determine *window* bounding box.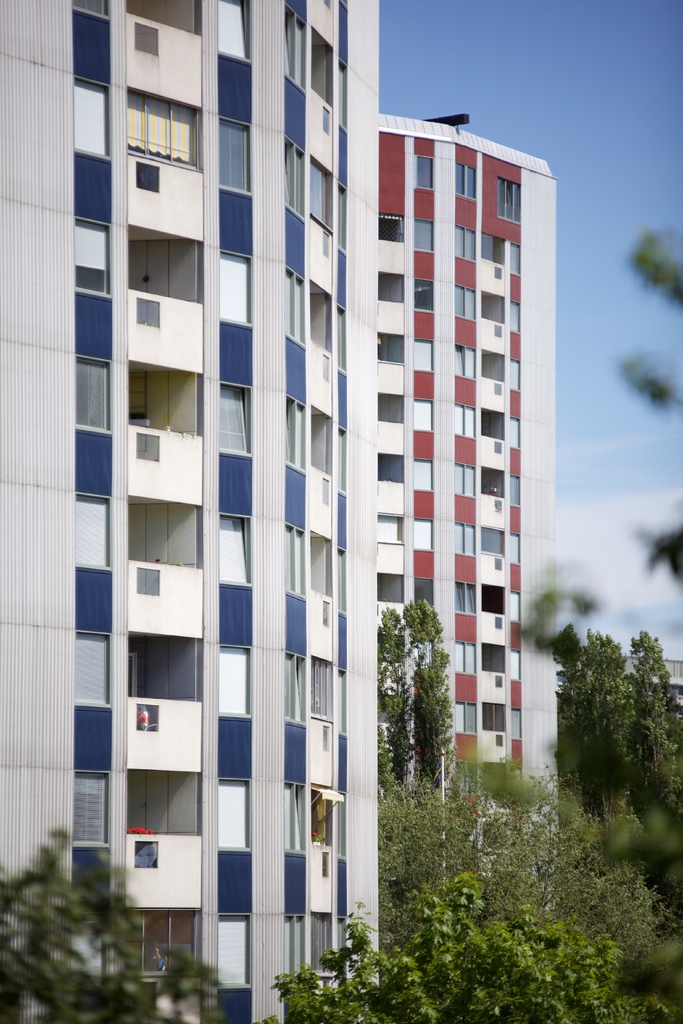
Determined: locate(134, 20, 159, 56).
